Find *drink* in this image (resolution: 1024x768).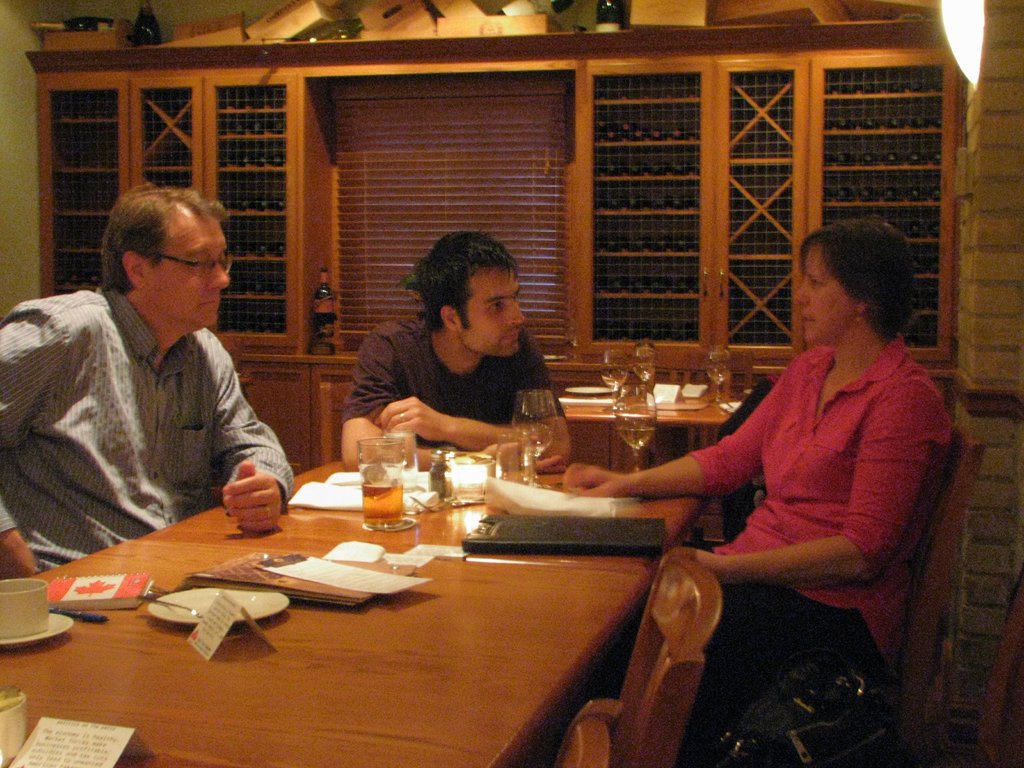
locate(360, 481, 405, 521).
